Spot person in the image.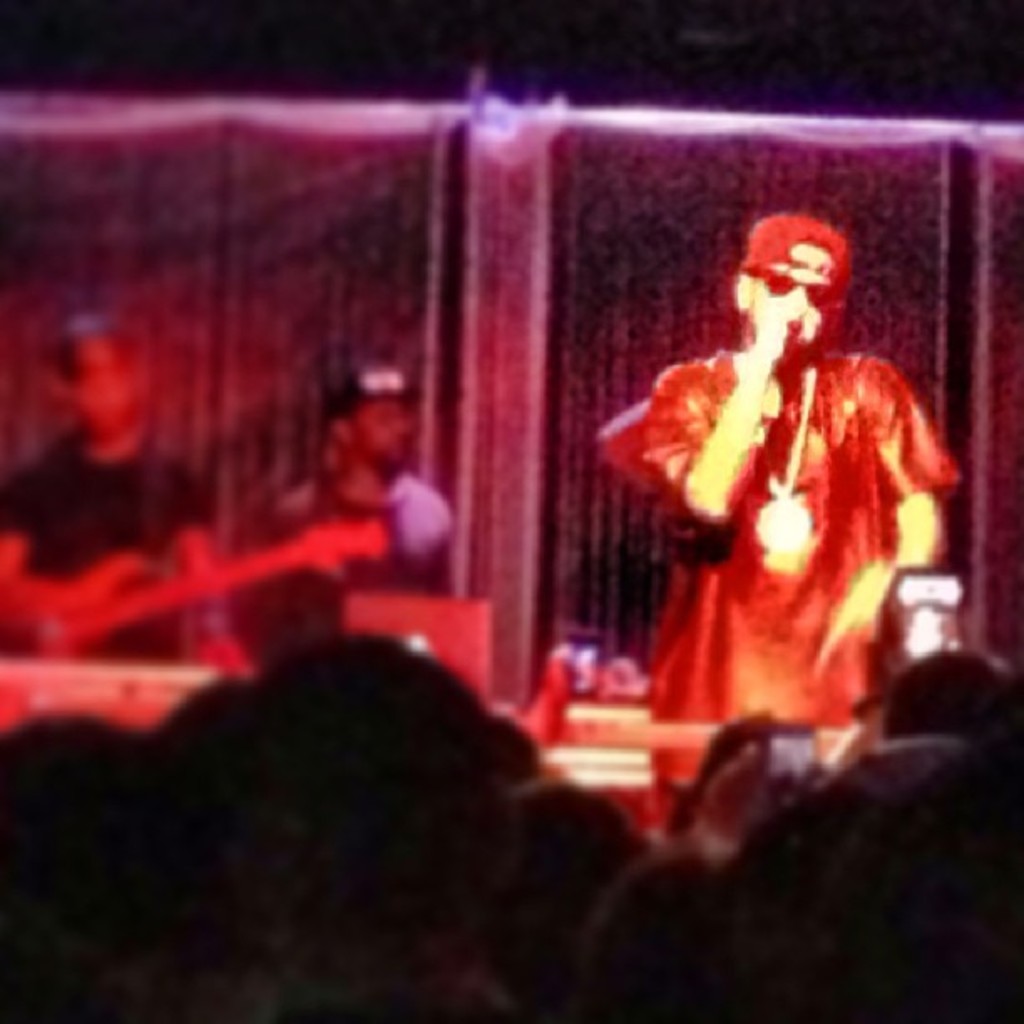
person found at (x1=614, y1=189, x2=950, y2=805).
